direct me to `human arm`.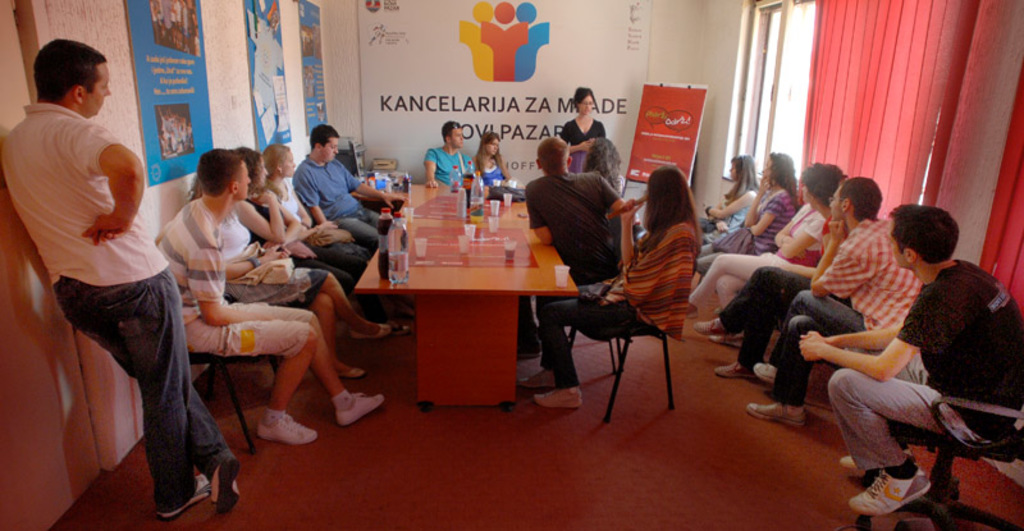
Direction: <box>776,216,832,270</box>.
